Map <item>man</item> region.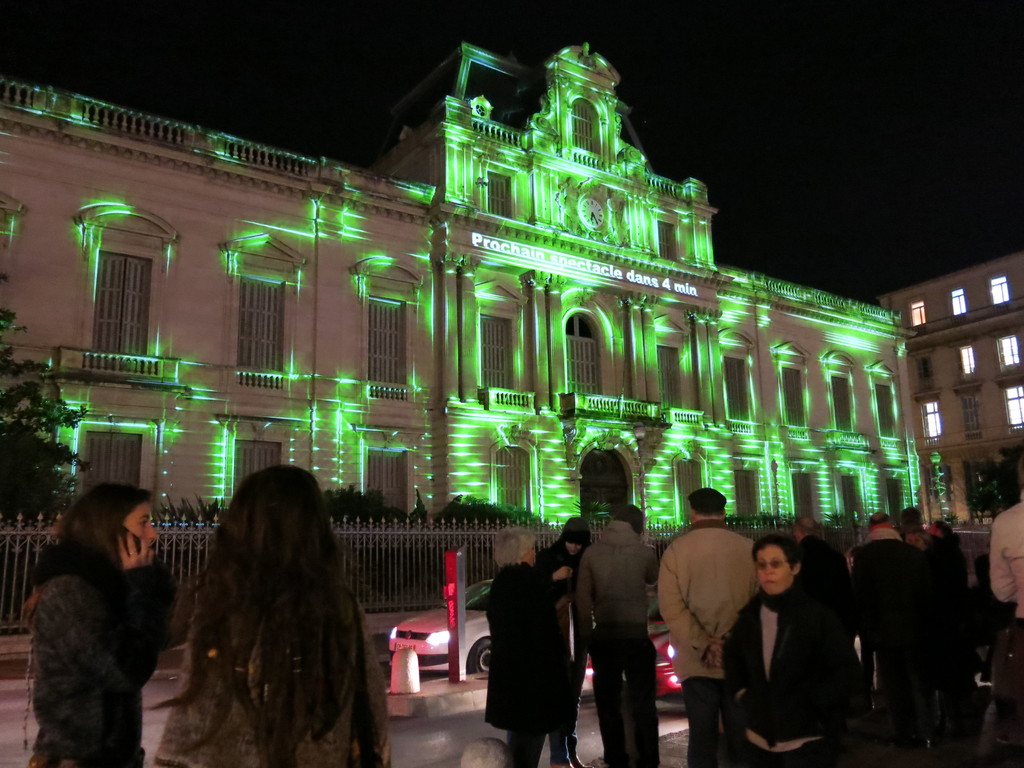
Mapped to x1=848, y1=514, x2=935, y2=757.
